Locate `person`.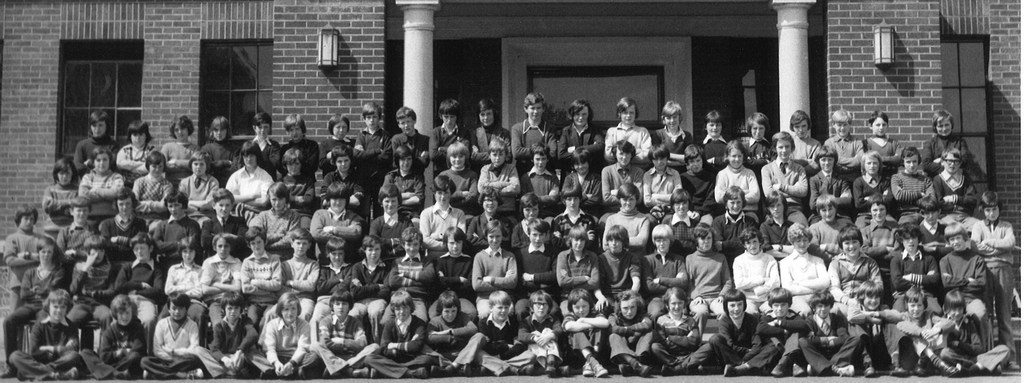
Bounding box: left=847, top=278, right=904, bottom=376.
